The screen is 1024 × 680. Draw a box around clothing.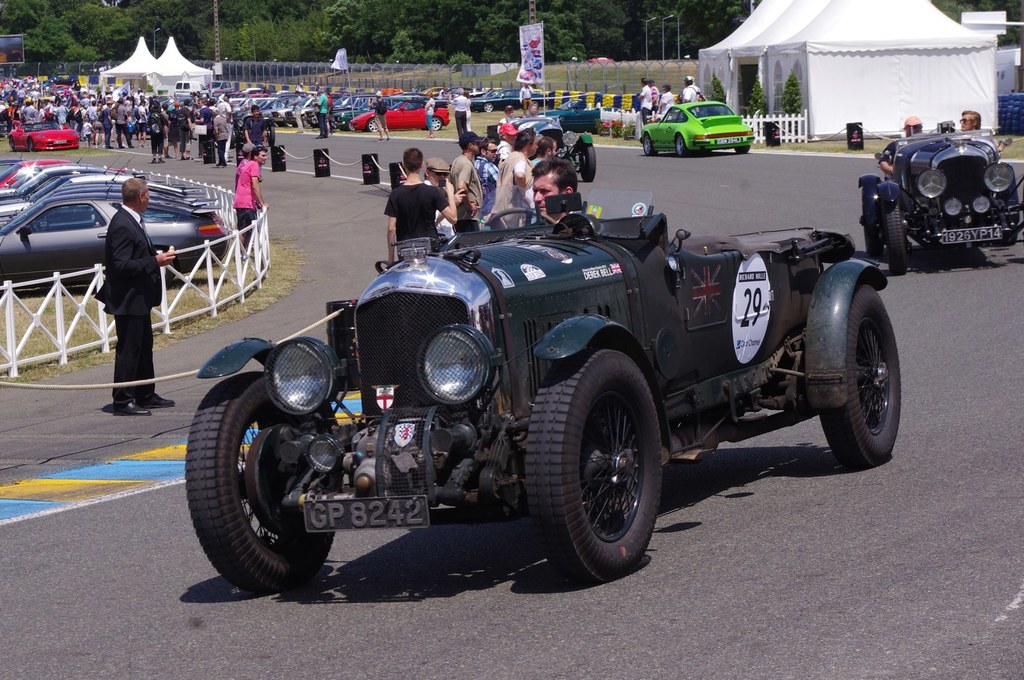
BBox(316, 96, 330, 135).
